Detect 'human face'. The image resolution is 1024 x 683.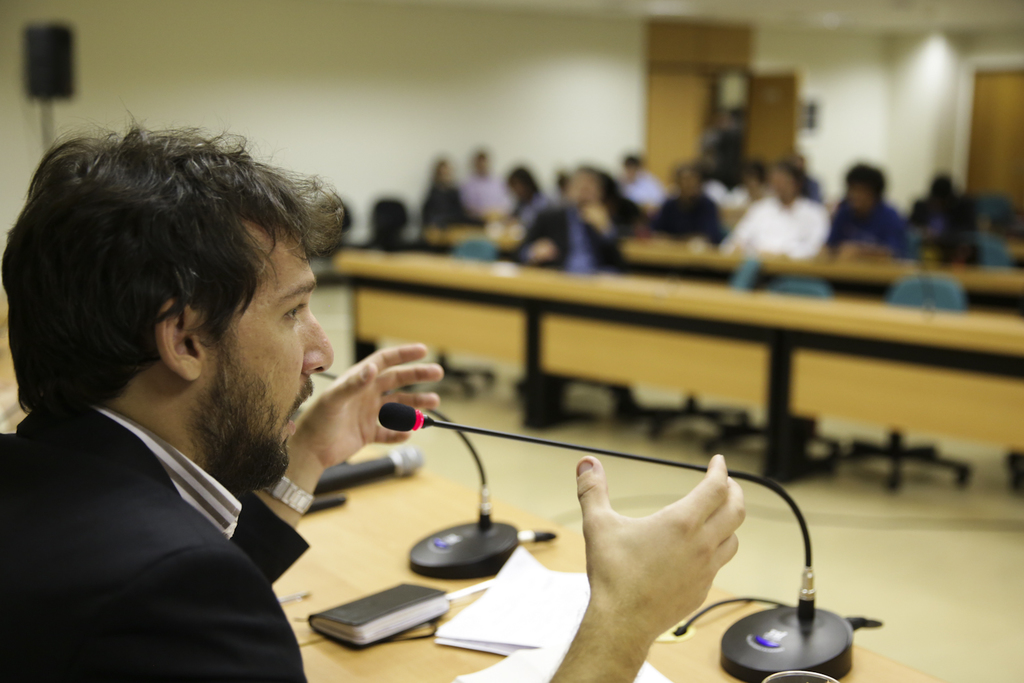
201:219:339:445.
